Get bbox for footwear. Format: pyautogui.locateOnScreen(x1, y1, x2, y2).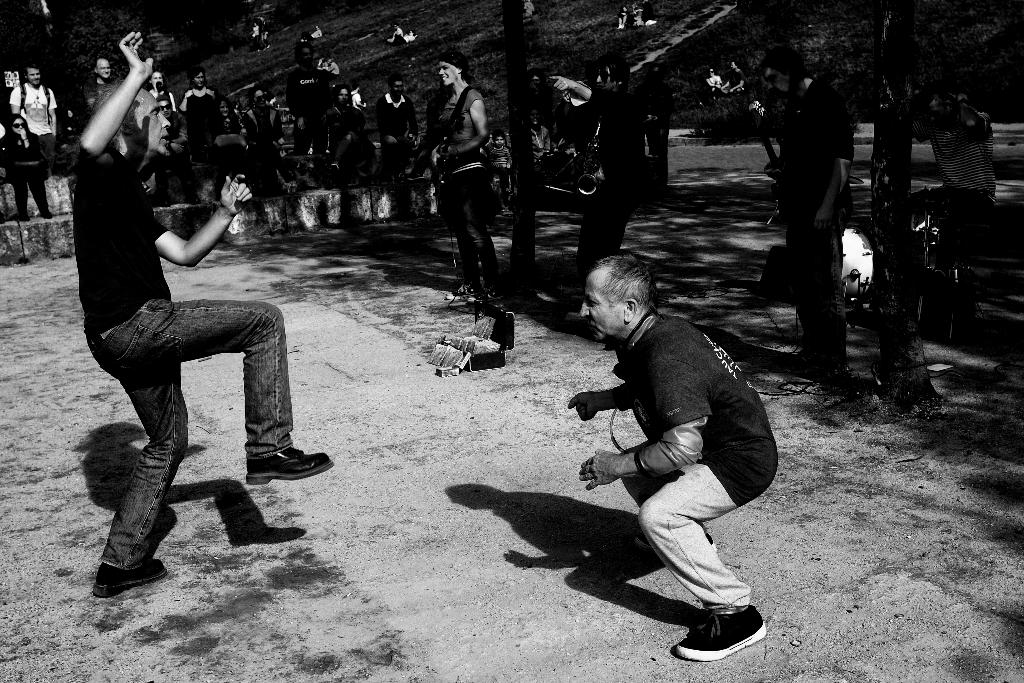
pyautogui.locateOnScreen(241, 443, 333, 487).
